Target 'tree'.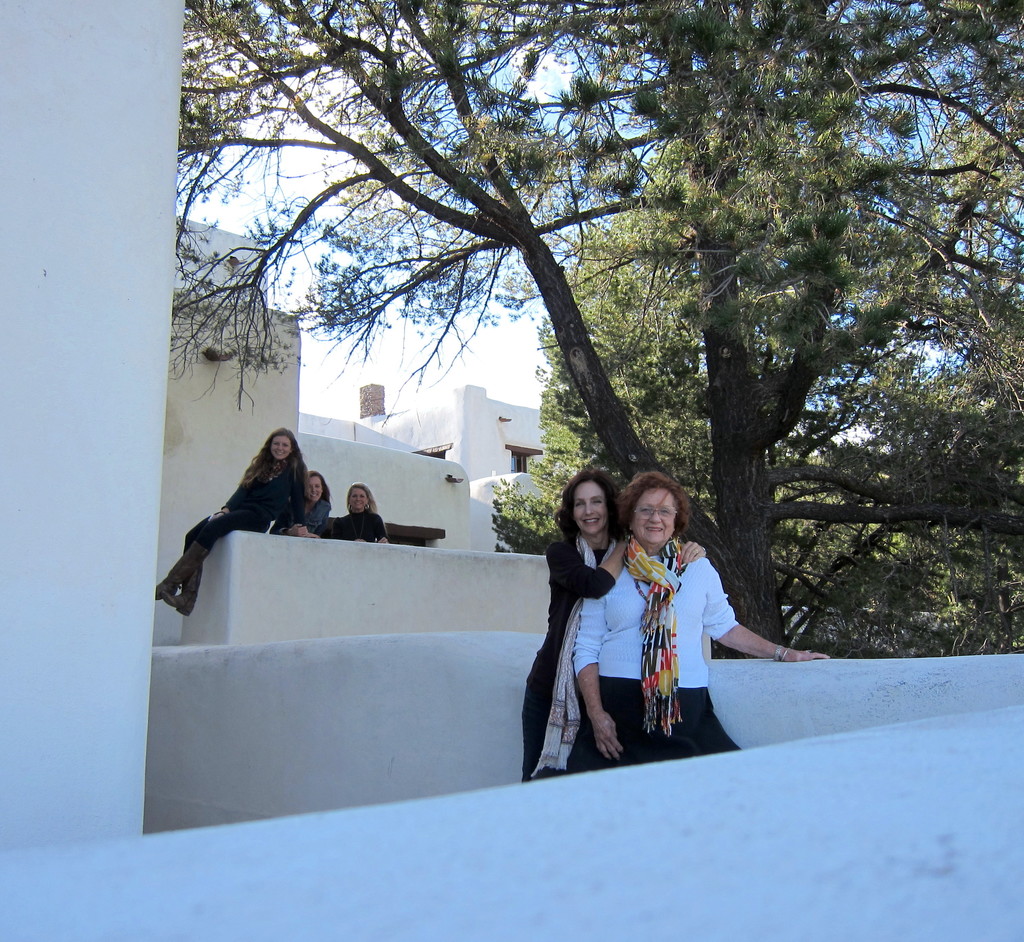
Target region: pyautogui.locateOnScreen(483, 136, 1023, 653).
